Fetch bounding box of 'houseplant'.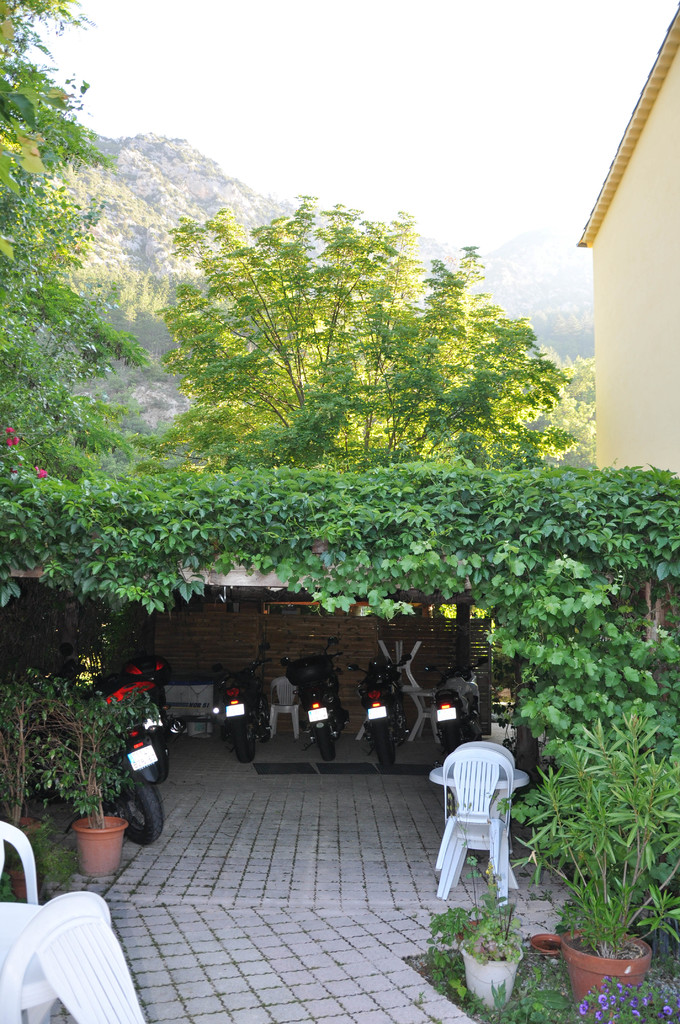
Bbox: <bbox>24, 676, 144, 893</bbox>.
